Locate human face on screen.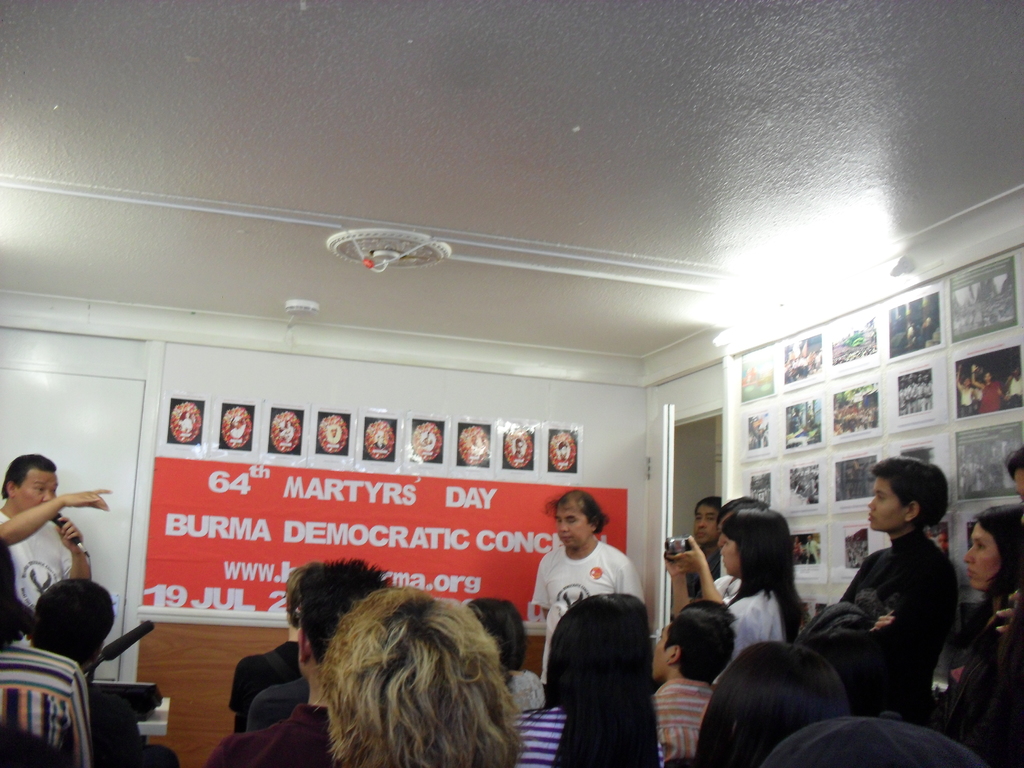
On screen at 557/502/593/549.
